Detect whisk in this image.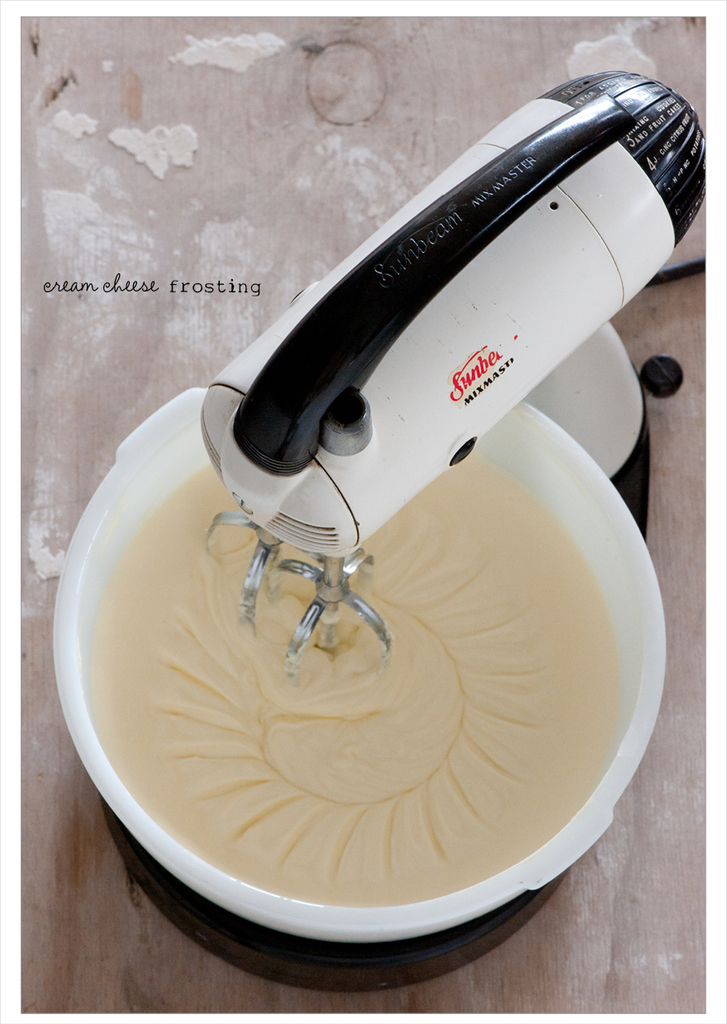
Detection: select_region(193, 58, 707, 686).
